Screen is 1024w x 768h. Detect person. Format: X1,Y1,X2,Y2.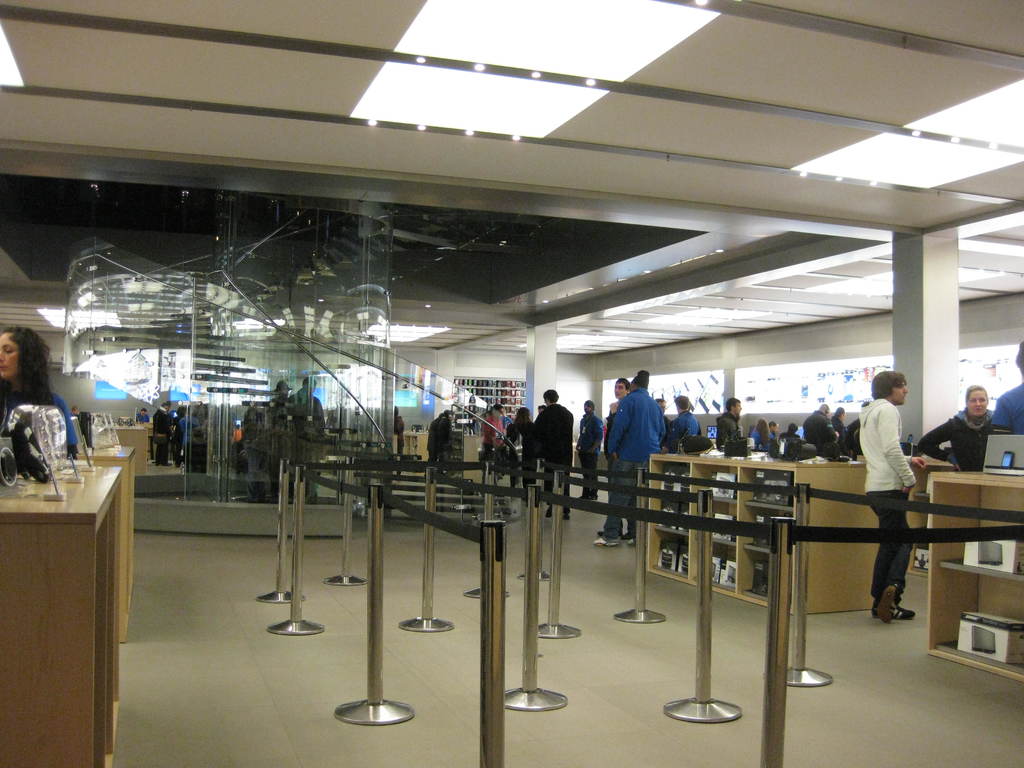
574,401,602,506.
